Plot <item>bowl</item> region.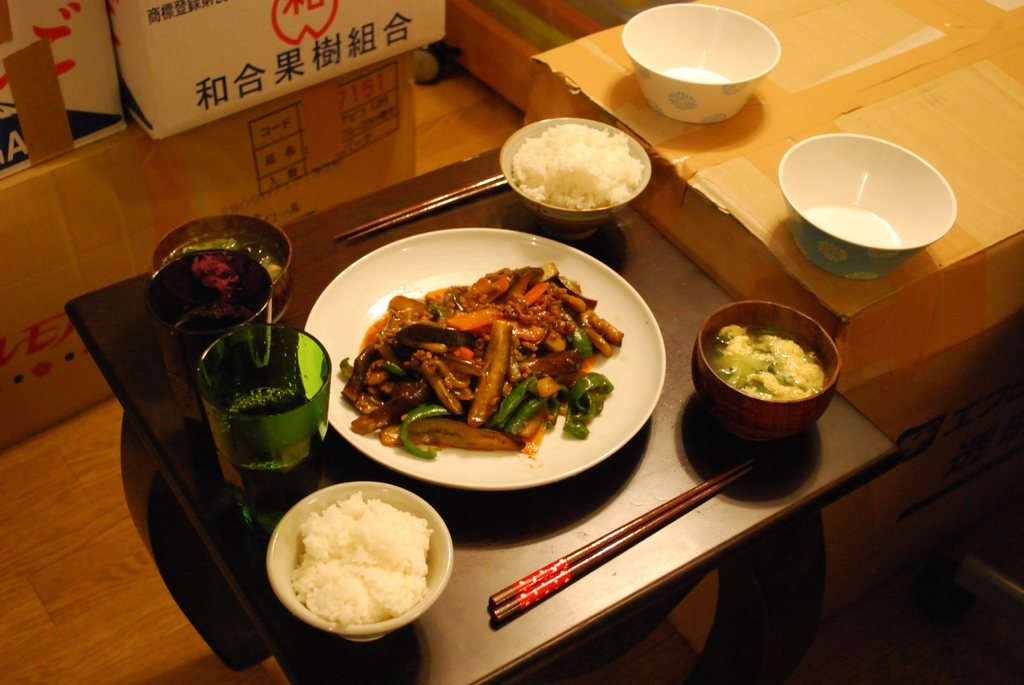
Plotted at {"left": 155, "top": 214, "right": 298, "bottom": 321}.
